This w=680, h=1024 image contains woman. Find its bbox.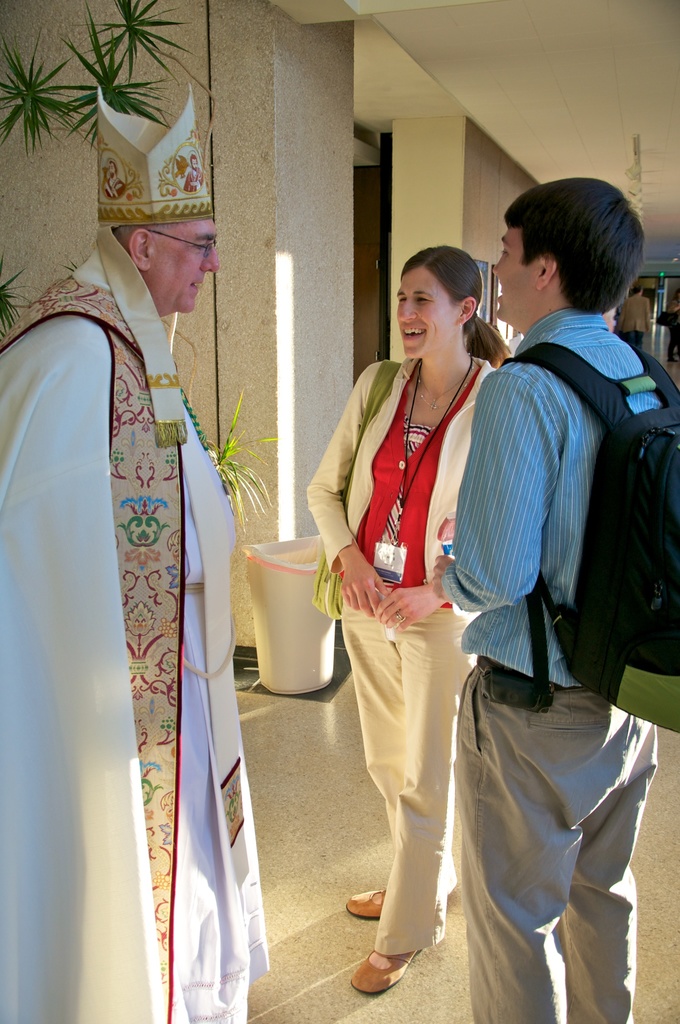
[left=326, top=225, right=500, bottom=1002].
